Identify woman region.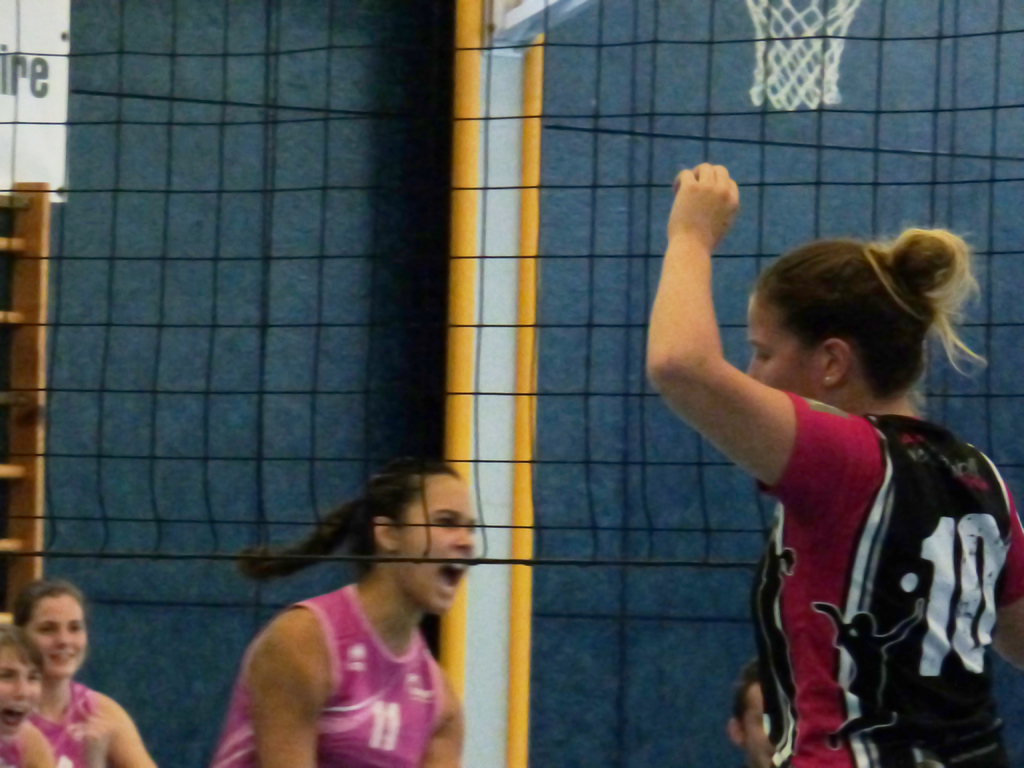
Region: BBox(191, 443, 516, 755).
